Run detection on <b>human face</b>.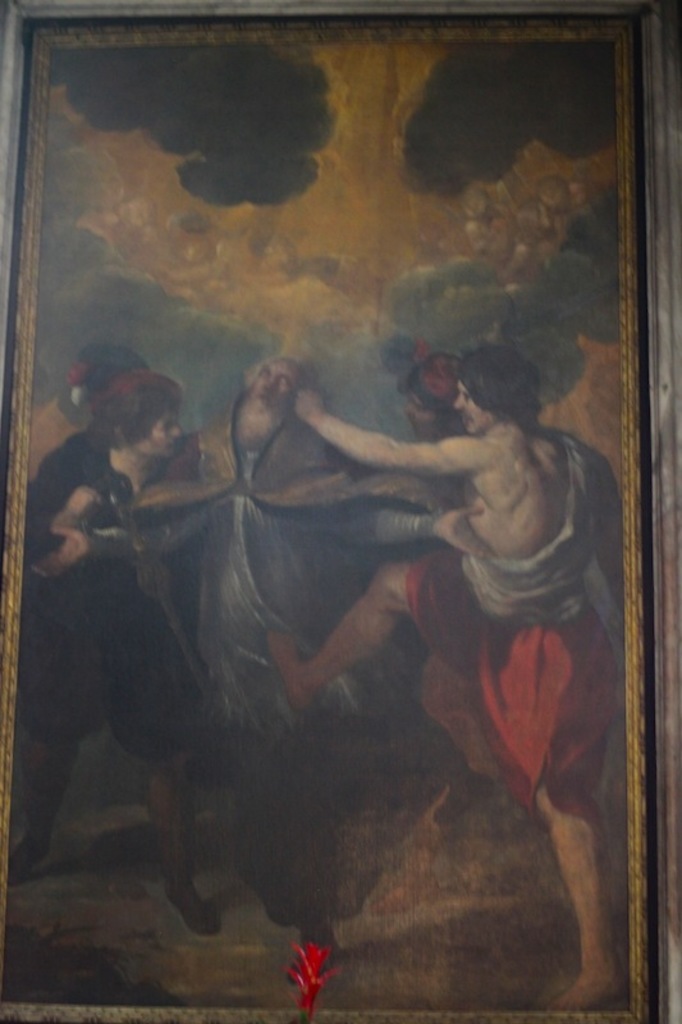
Result: <box>131,406,182,461</box>.
